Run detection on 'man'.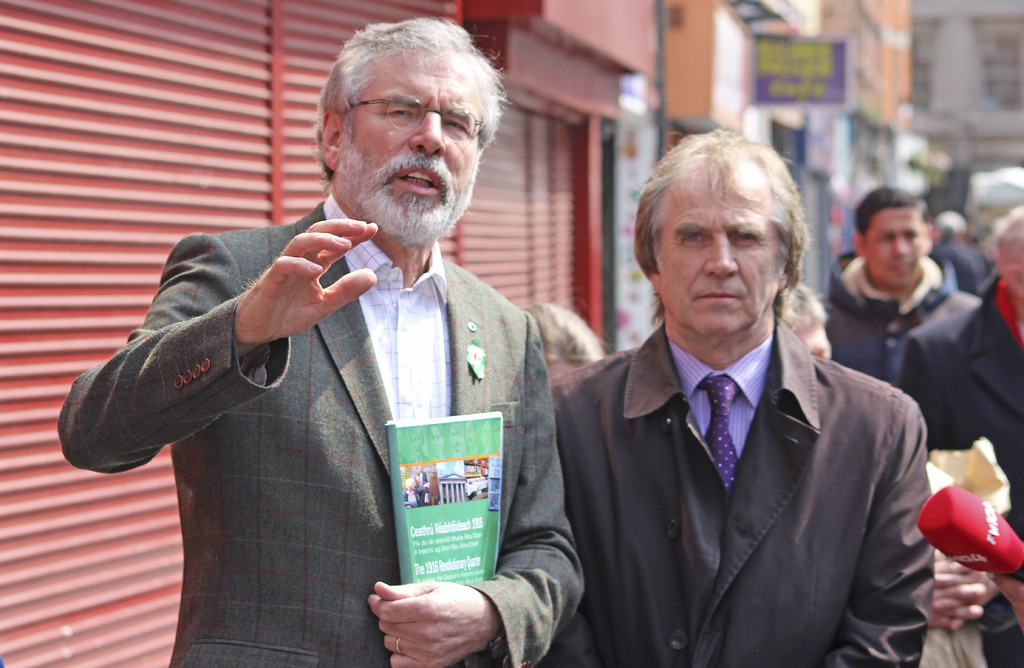
Result: [left=58, top=13, right=582, bottom=667].
